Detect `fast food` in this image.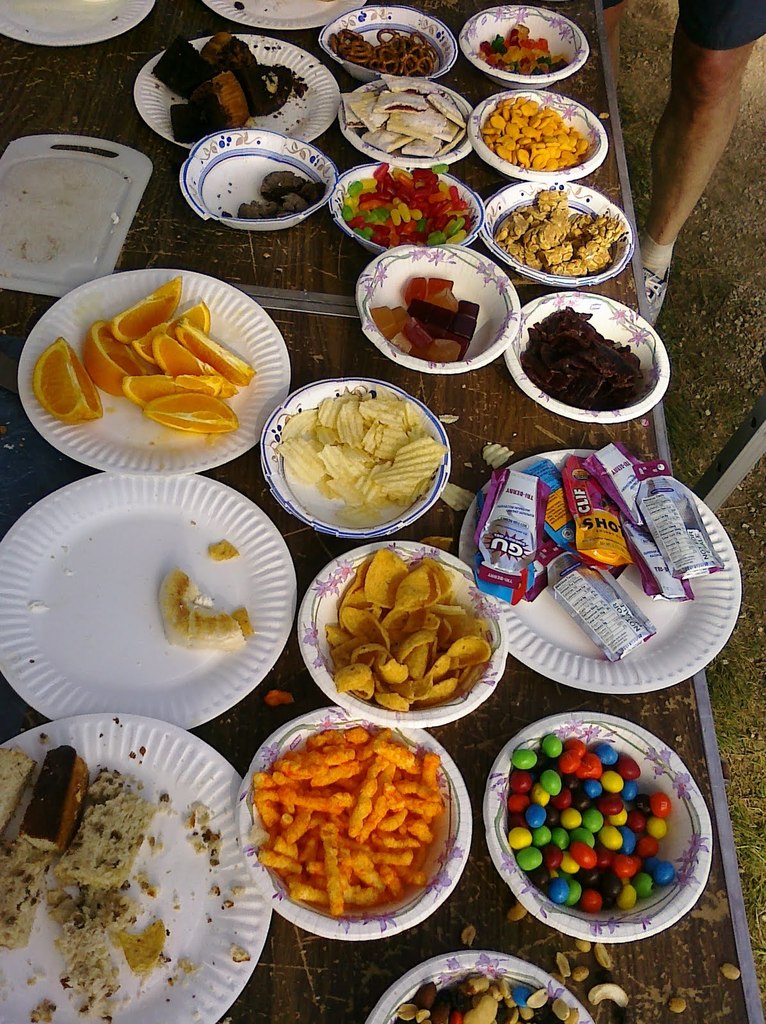
Detection: bbox=[370, 269, 473, 360].
